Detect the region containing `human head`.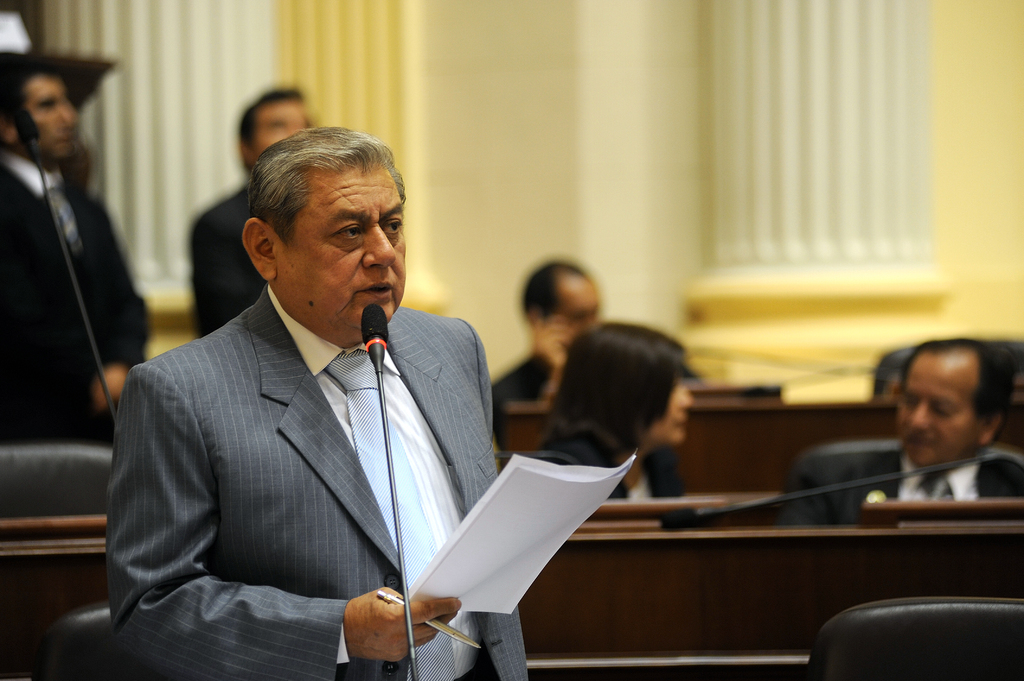
556 320 698 447.
